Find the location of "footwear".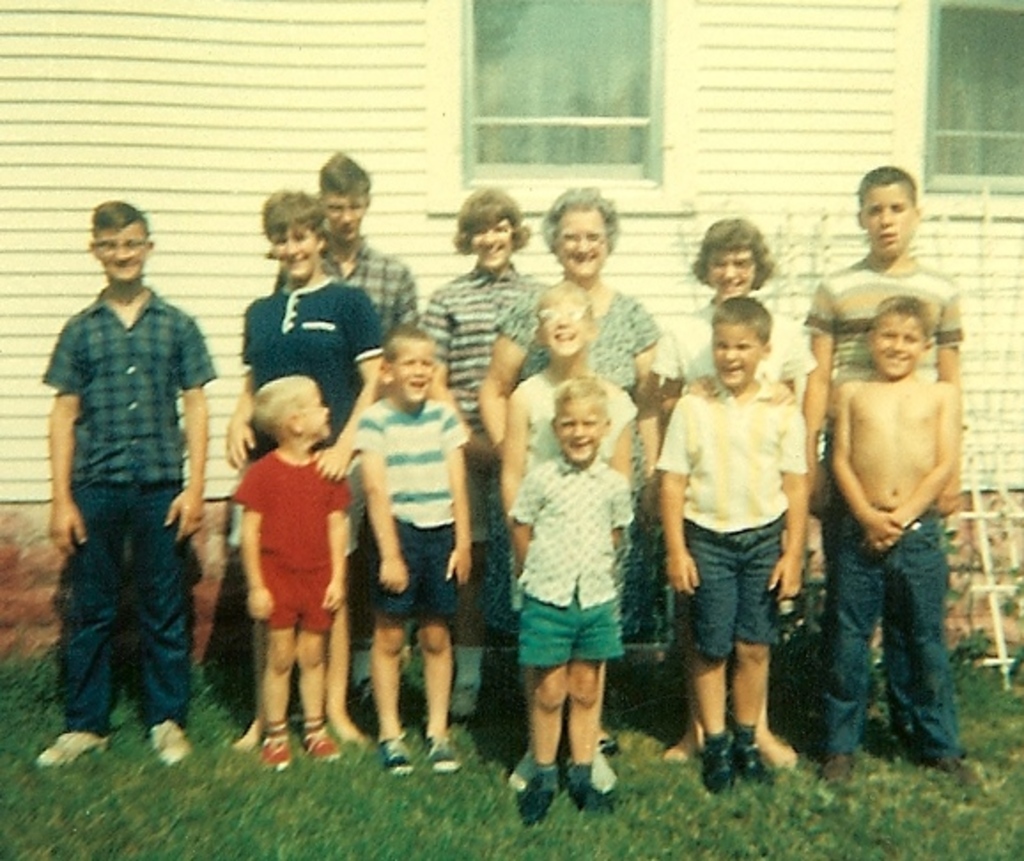
Location: (516,776,558,827).
